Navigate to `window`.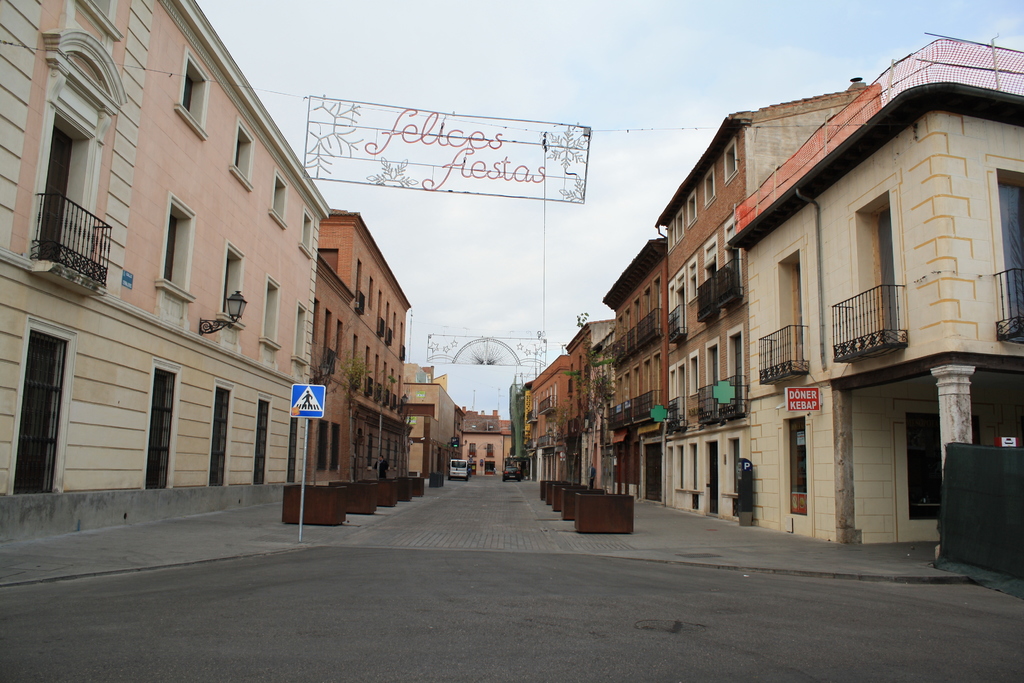
Navigation target: {"x1": 288, "y1": 415, "x2": 299, "y2": 483}.
